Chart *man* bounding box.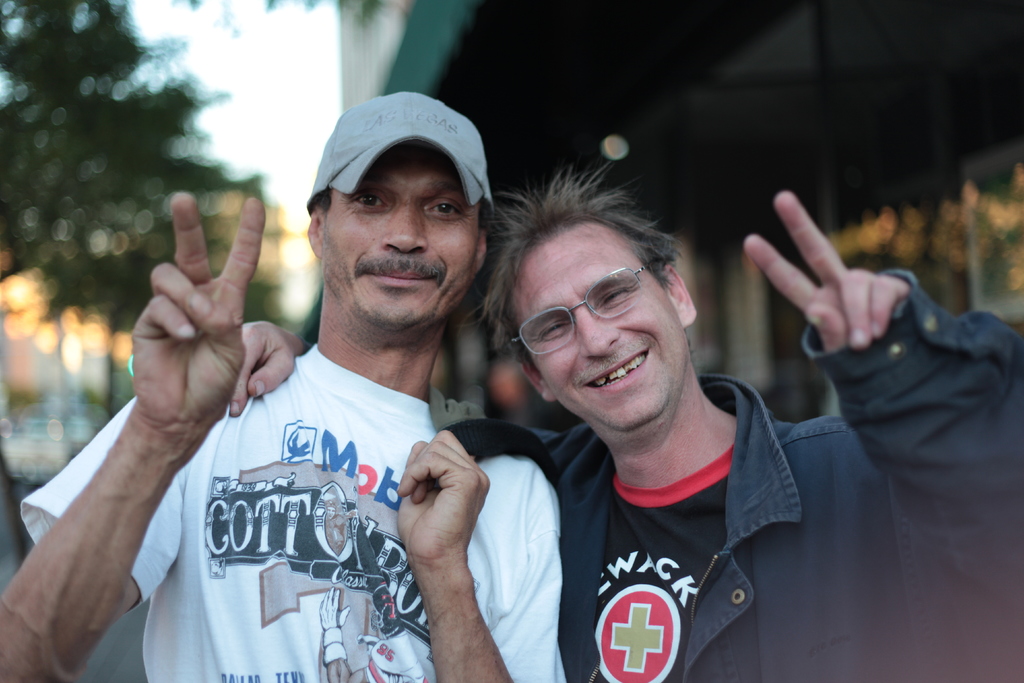
Charted: crop(225, 164, 1023, 682).
